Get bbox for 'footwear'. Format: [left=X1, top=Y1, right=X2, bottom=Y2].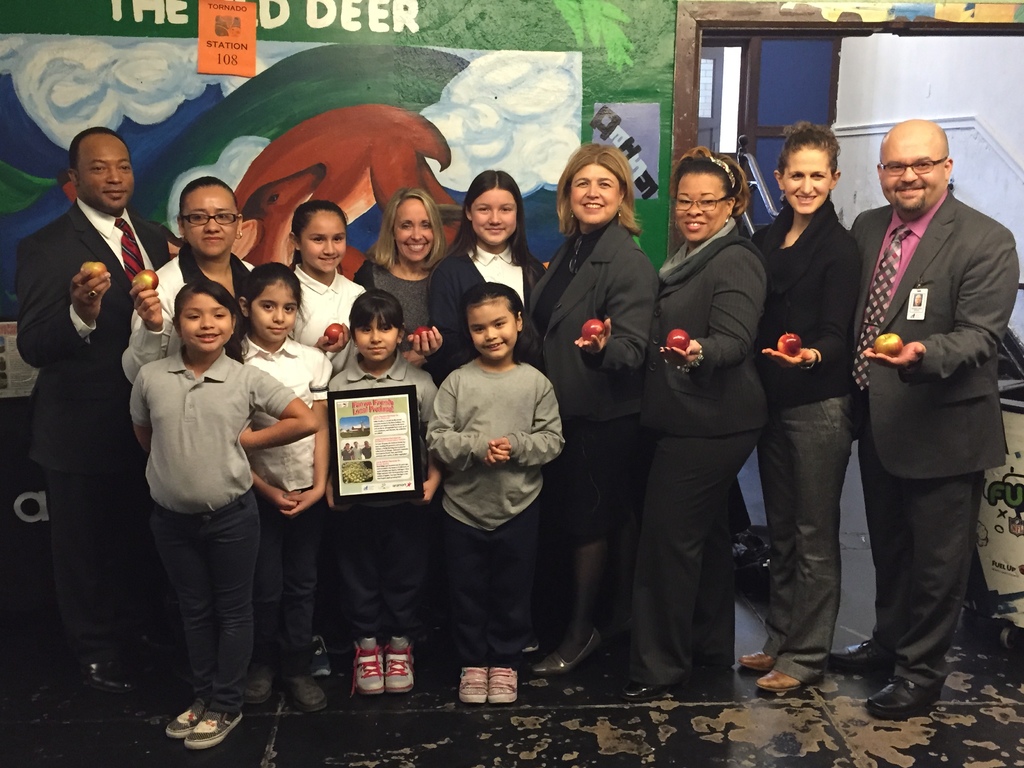
[left=492, top=664, right=517, bottom=702].
